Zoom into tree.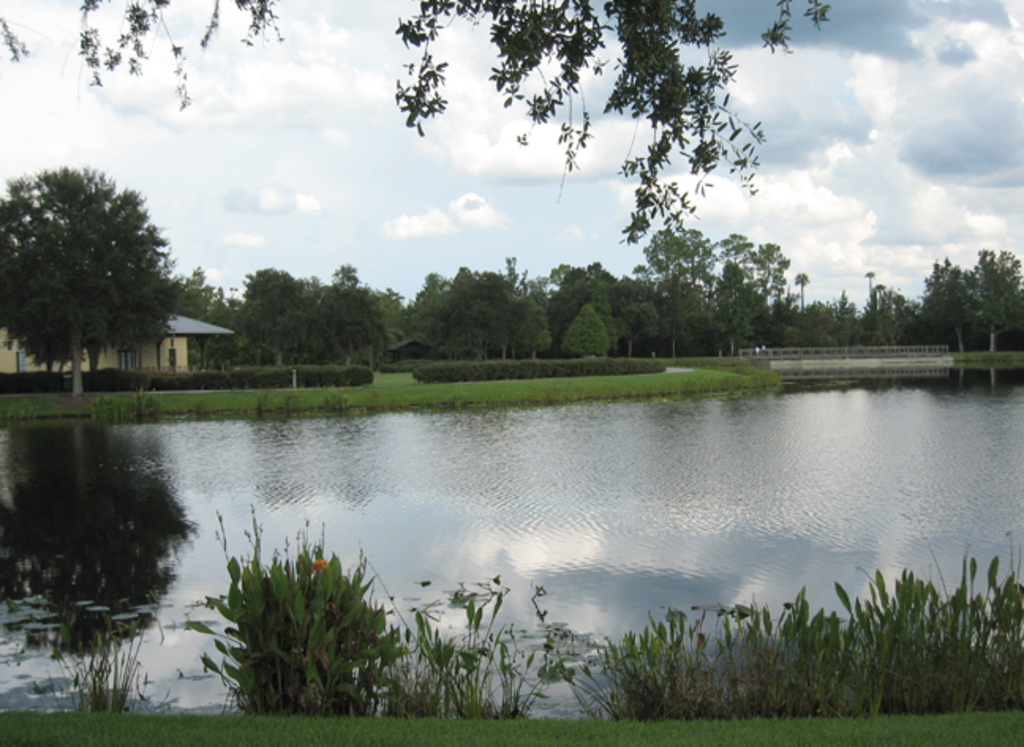
Zoom target: region(172, 265, 245, 344).
